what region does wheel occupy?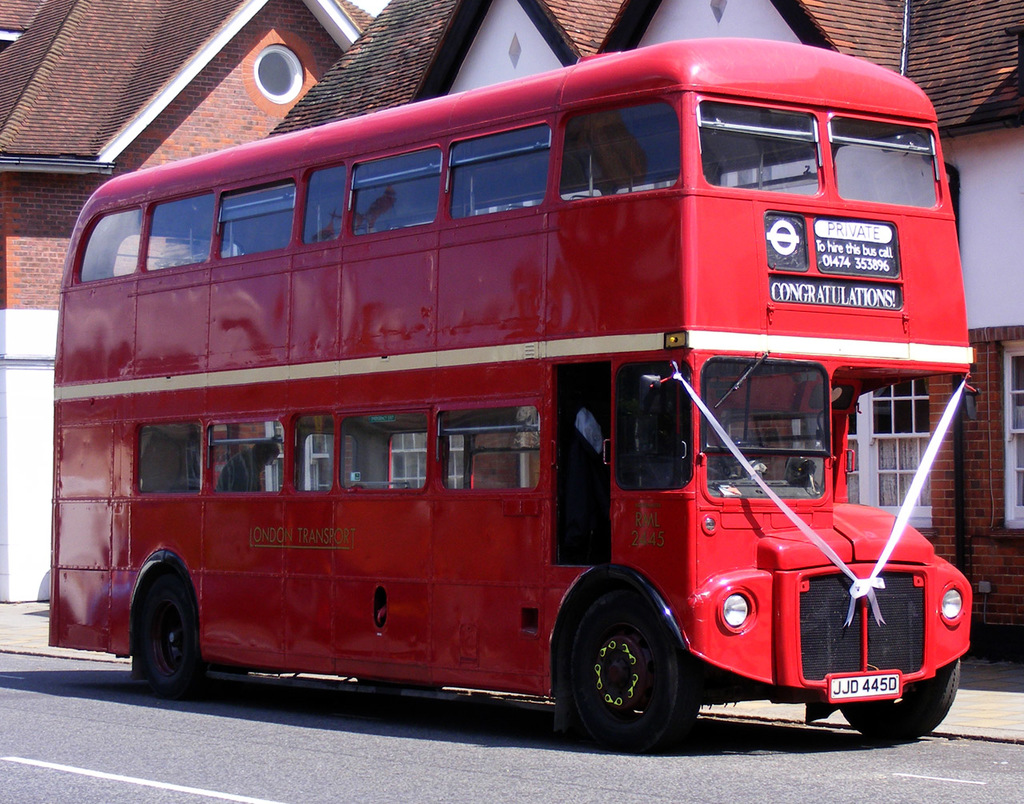
{"x1": 560, "y1": 611, "x2": 682, "y2": 742}.
